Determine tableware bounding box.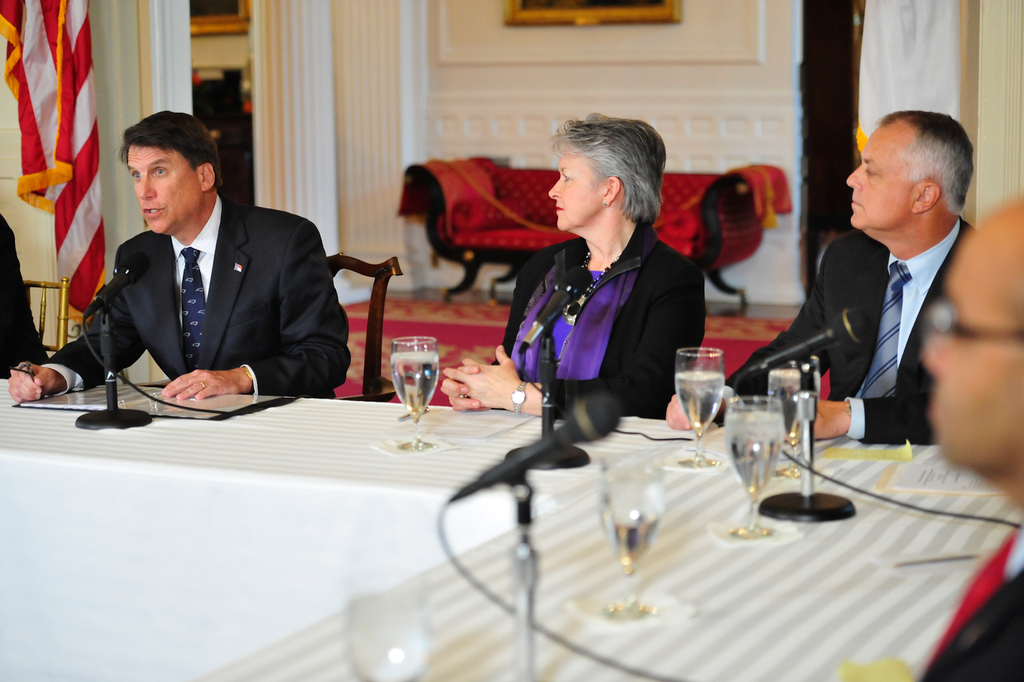
Determined: box=[729, 393, 784, 539].
